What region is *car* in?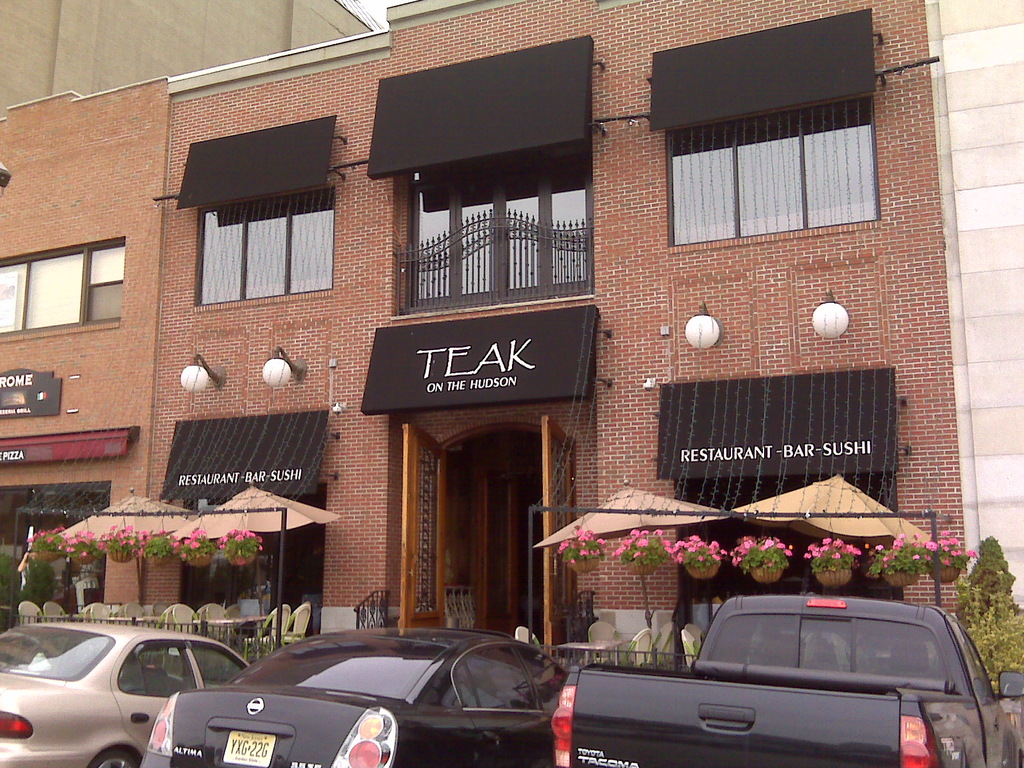
x1=138 y1=616 x2=562 y2=767.
